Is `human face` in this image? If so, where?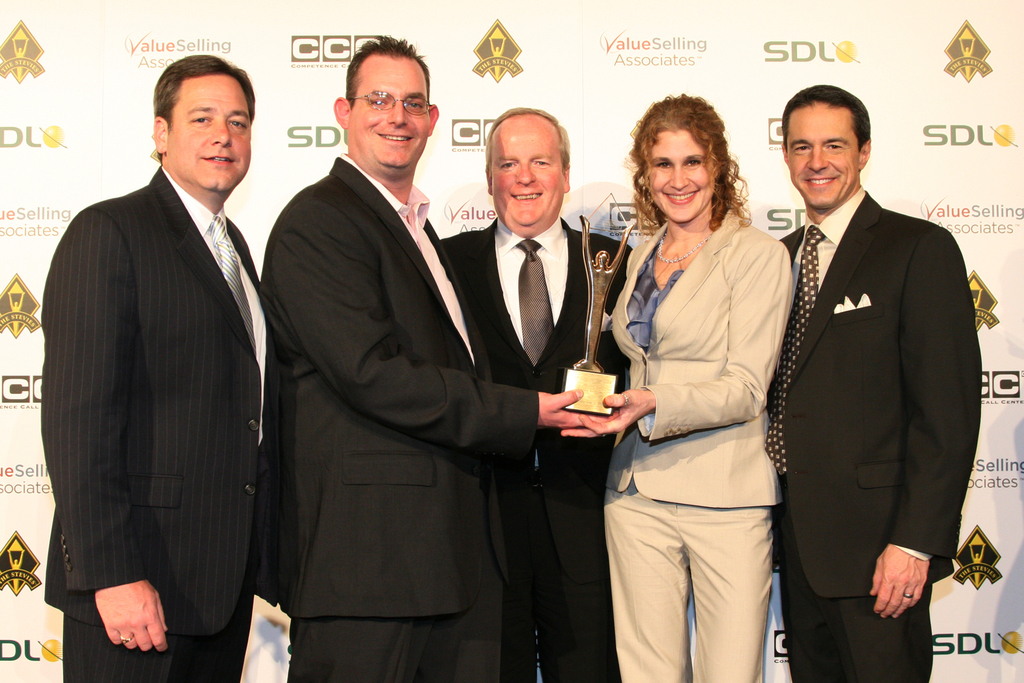
Yes, at x1=348, y1=58, x2=430, y2=167.
